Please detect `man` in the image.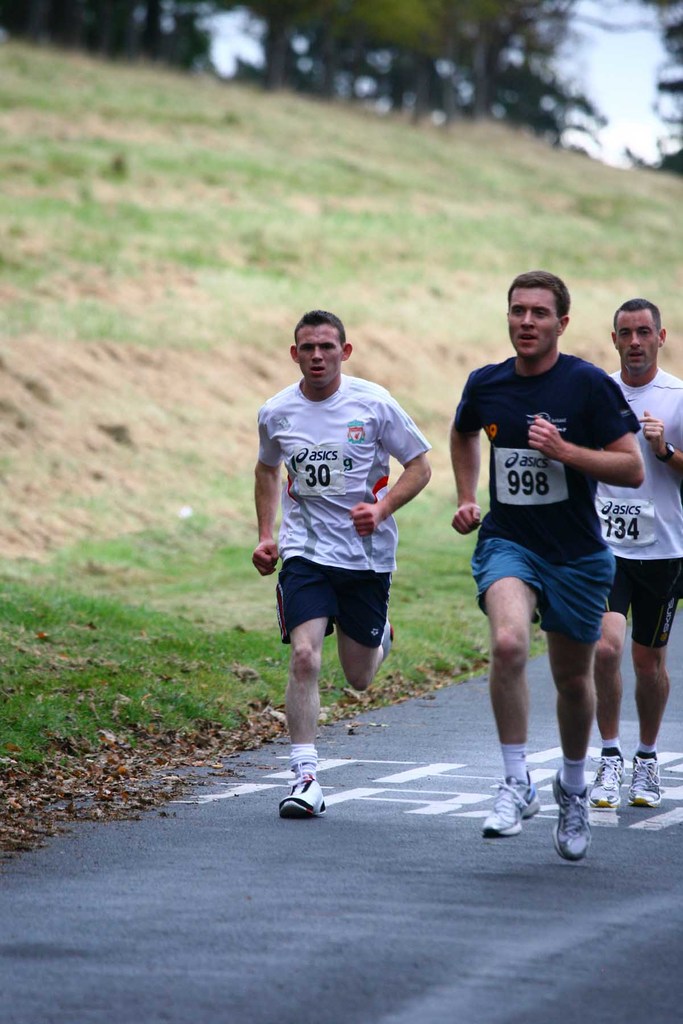
x1=589, y1=297, x2=682, y2=811.
